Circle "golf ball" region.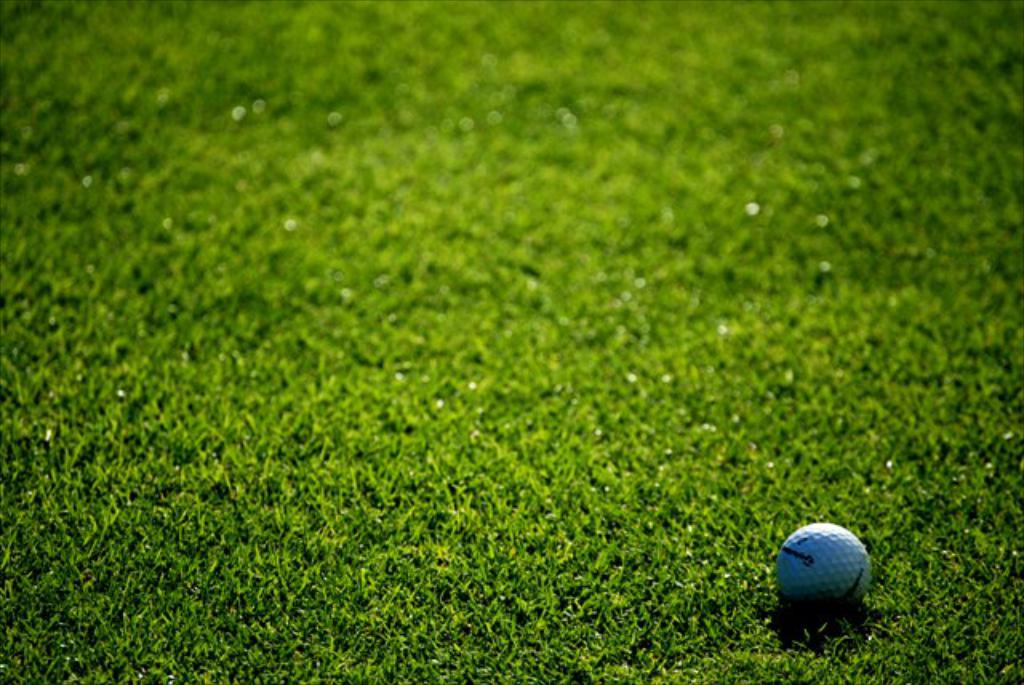
Region: [770,512,877,624].
